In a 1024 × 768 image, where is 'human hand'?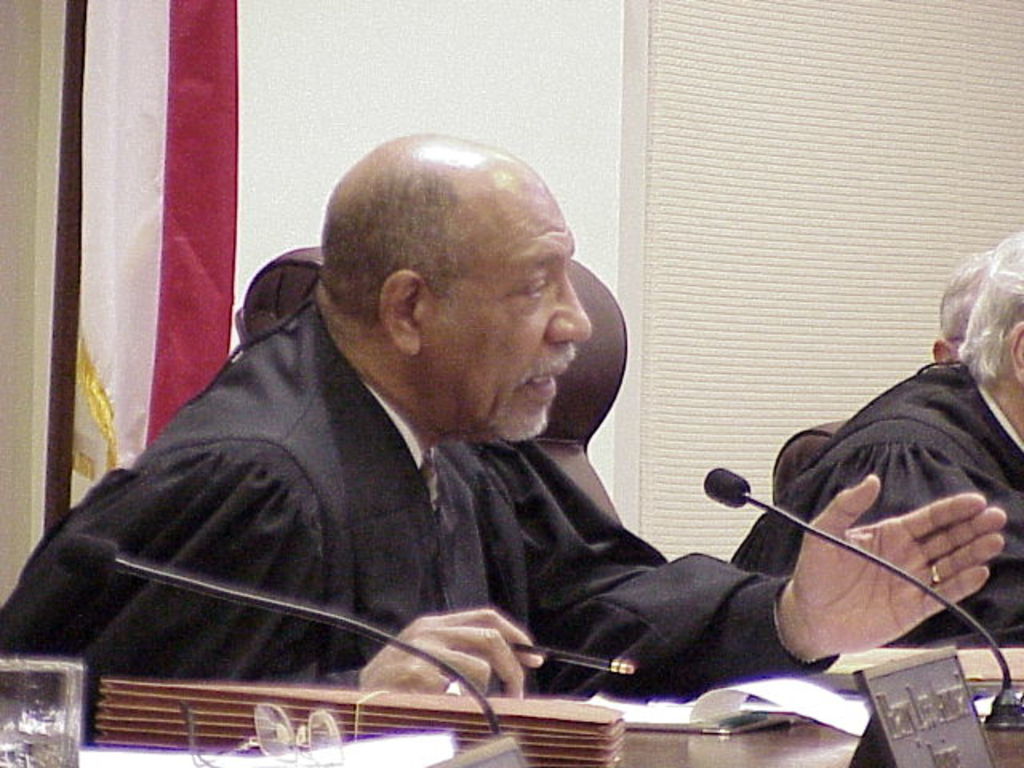
bbox(787, 483, 994, 638).
